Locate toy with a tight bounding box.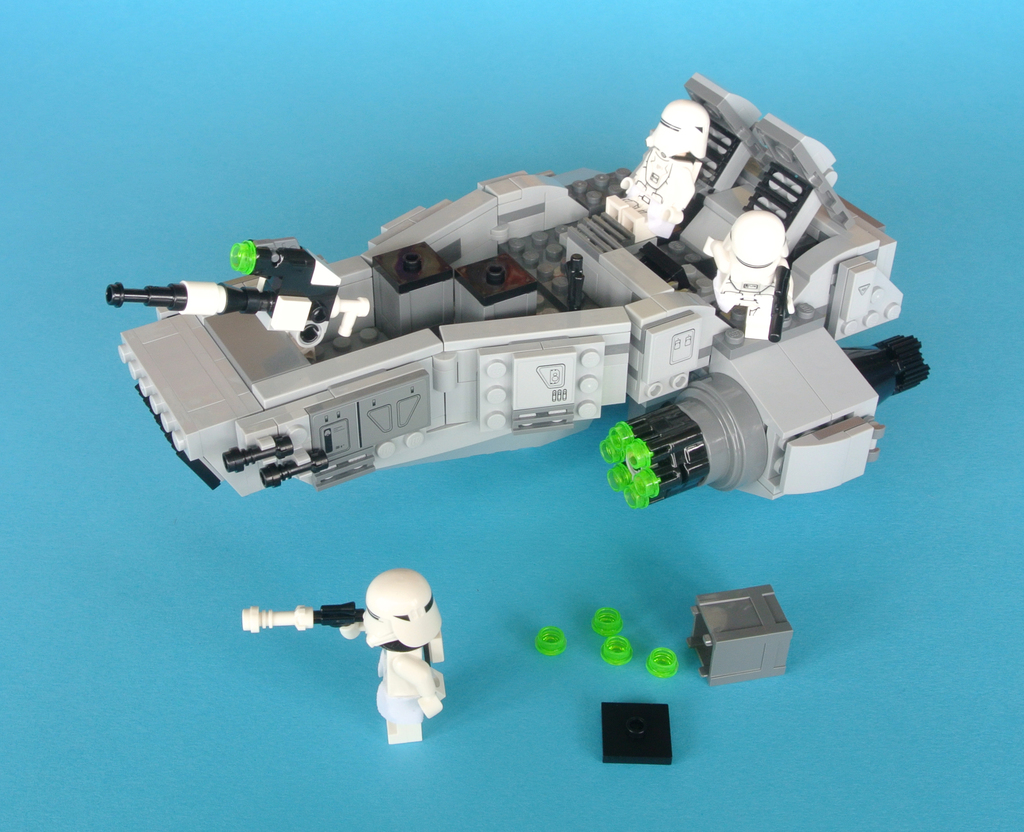
bbox(601, 701, 673, 769).
